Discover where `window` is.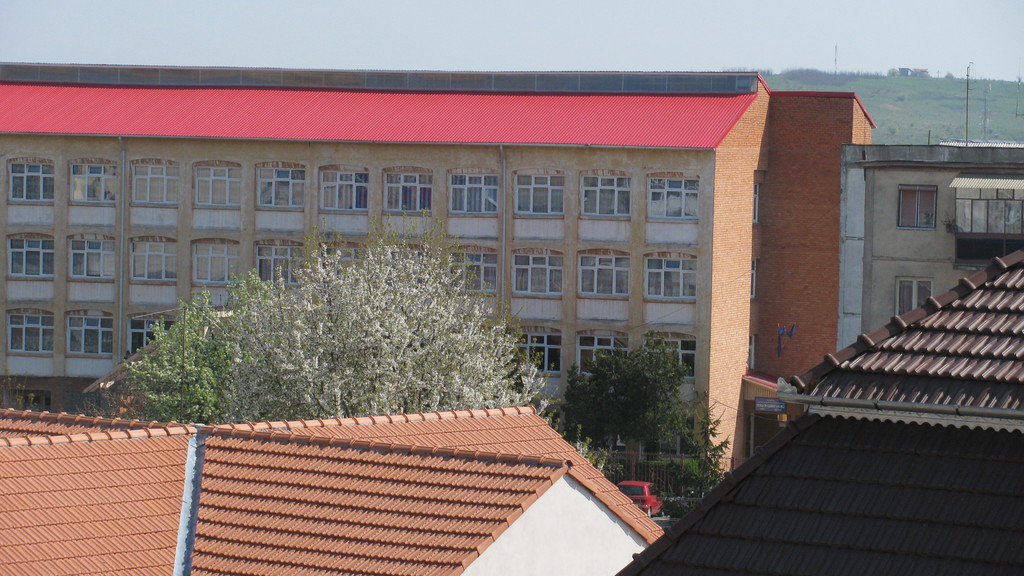
Discovered at [x1=320, y1=163, x2=371, y2=213].
